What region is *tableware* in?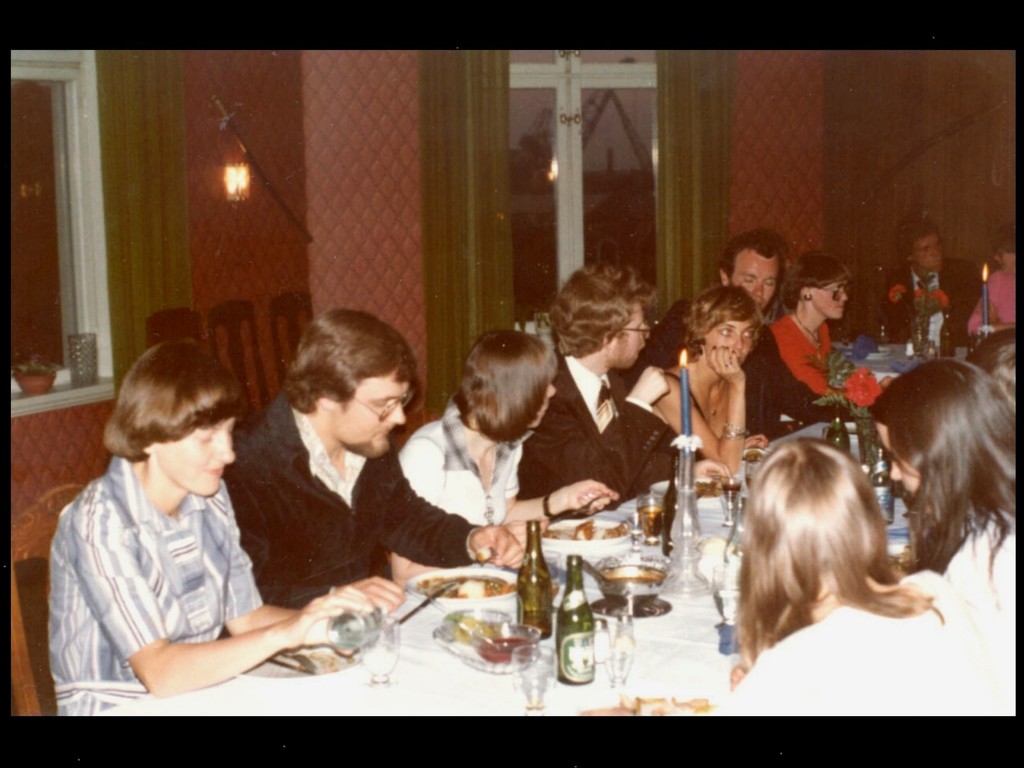
[329, 605, 378, 652].
